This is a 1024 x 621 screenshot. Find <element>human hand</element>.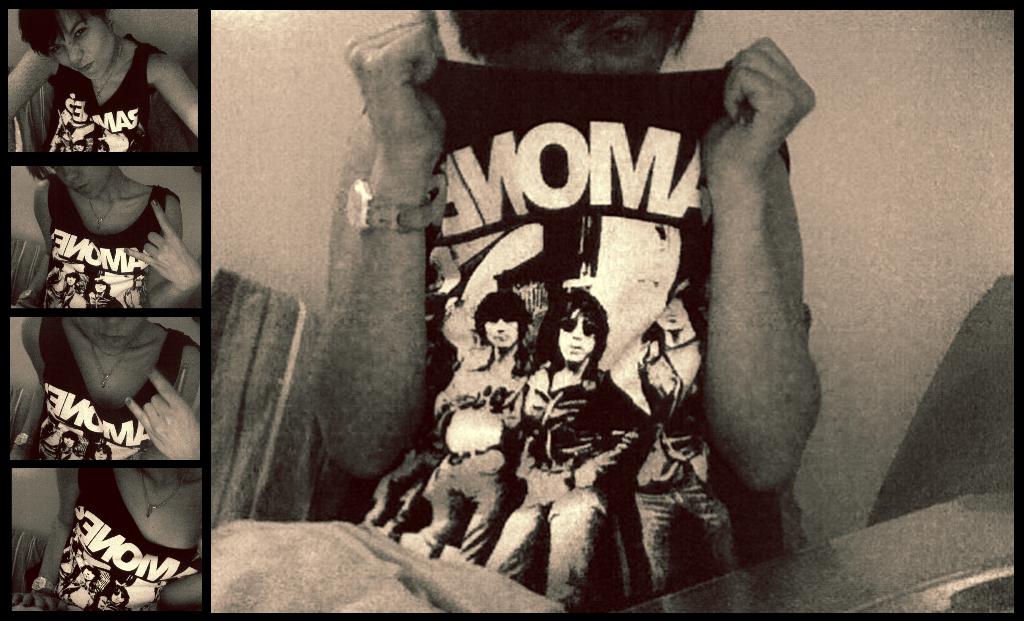
Bounding box: (124, 200, 204, 294).
